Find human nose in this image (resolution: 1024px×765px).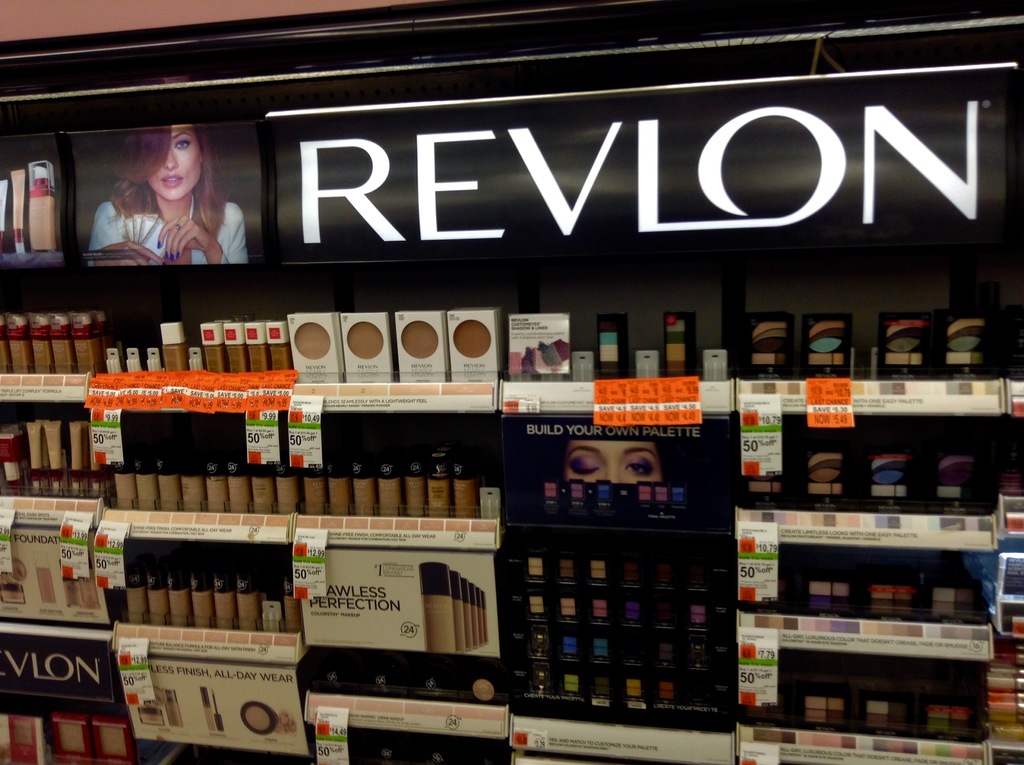
<region>164, 149, 177, 173</region>.
